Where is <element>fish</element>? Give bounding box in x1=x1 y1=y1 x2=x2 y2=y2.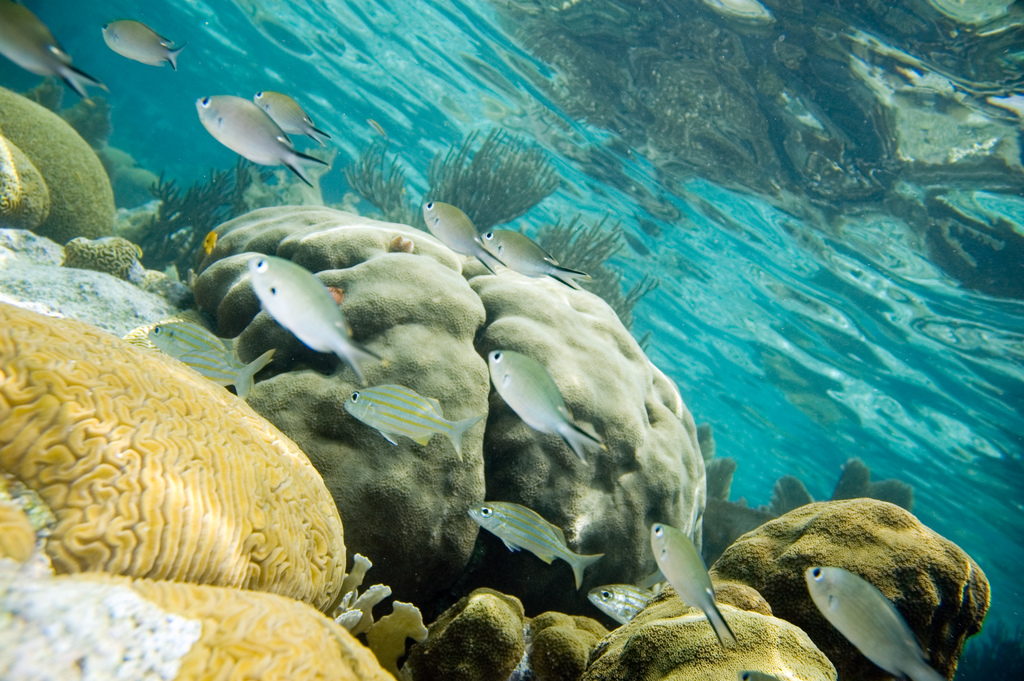
x1=650 y1=519 x2=737 y2=646.
